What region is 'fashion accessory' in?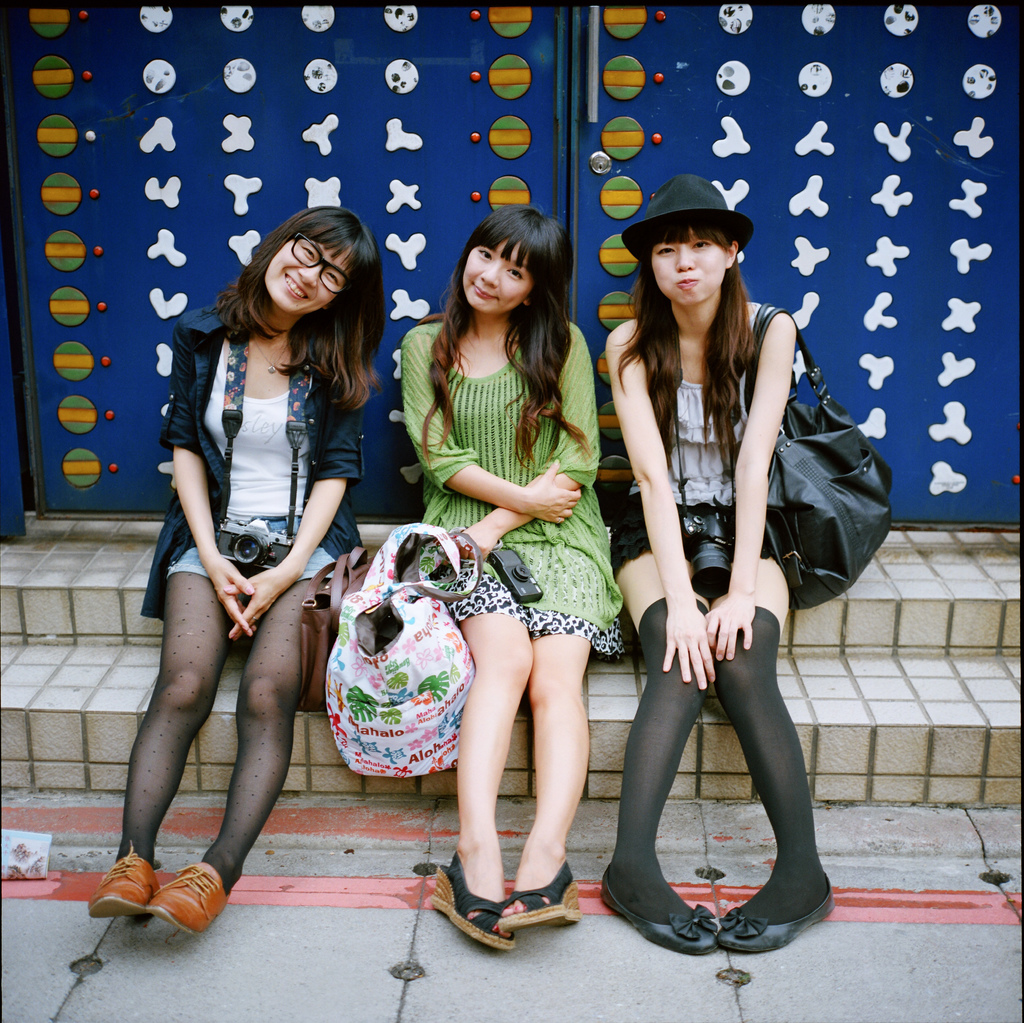
(x1=598, y1=860, x2=720, y2=960).
